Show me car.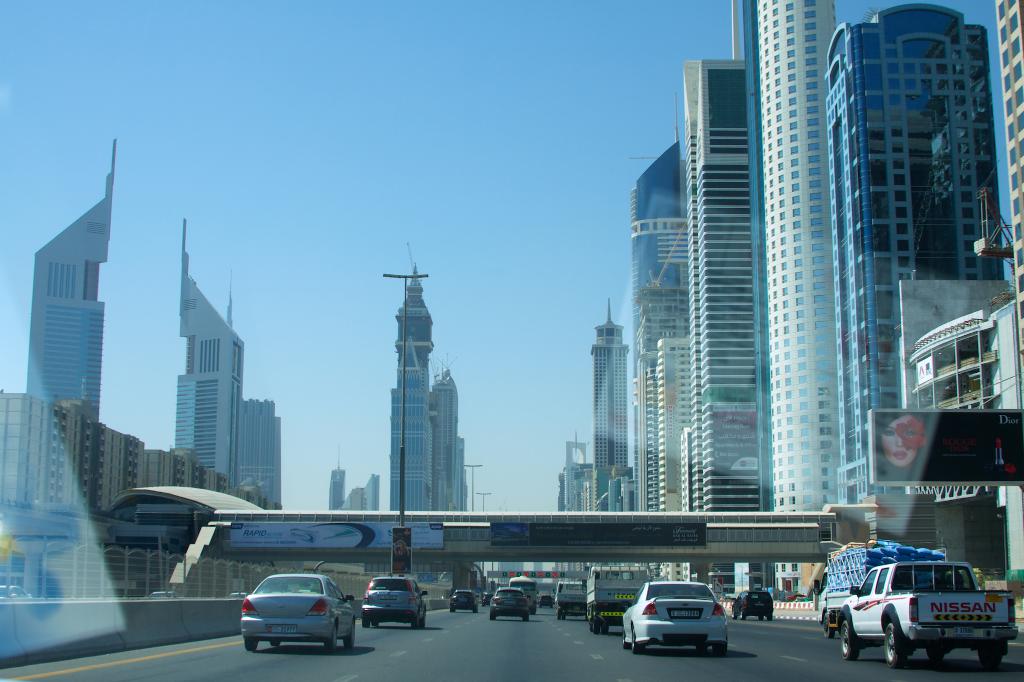
car is here: <box>481,592,493,606</box>.
